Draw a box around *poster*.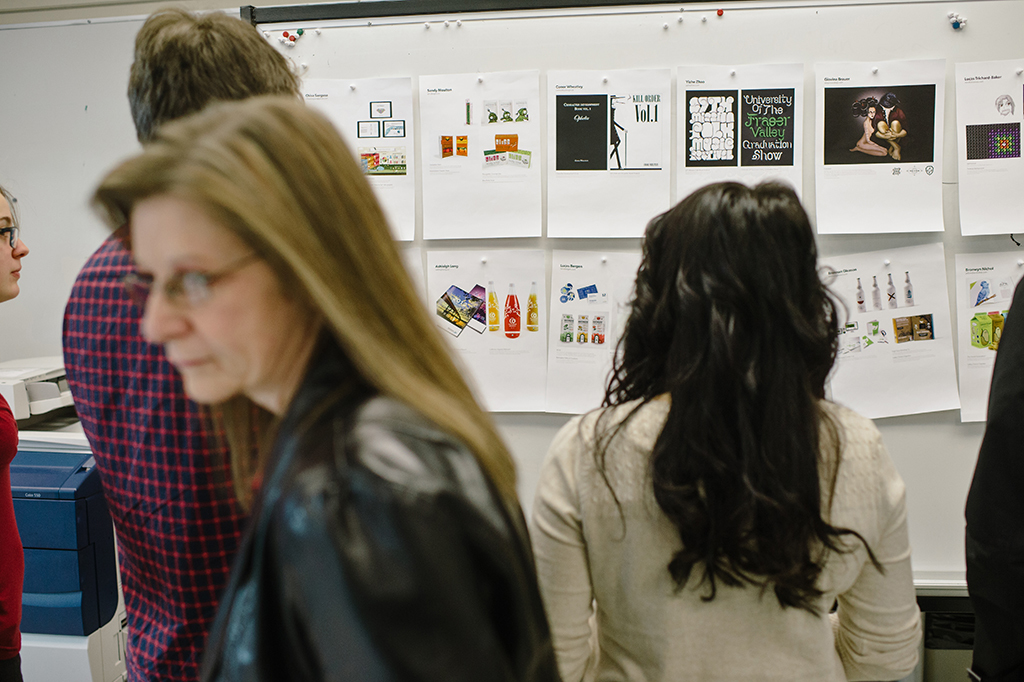
[left=676, top=68, right=802, bottom=195].
